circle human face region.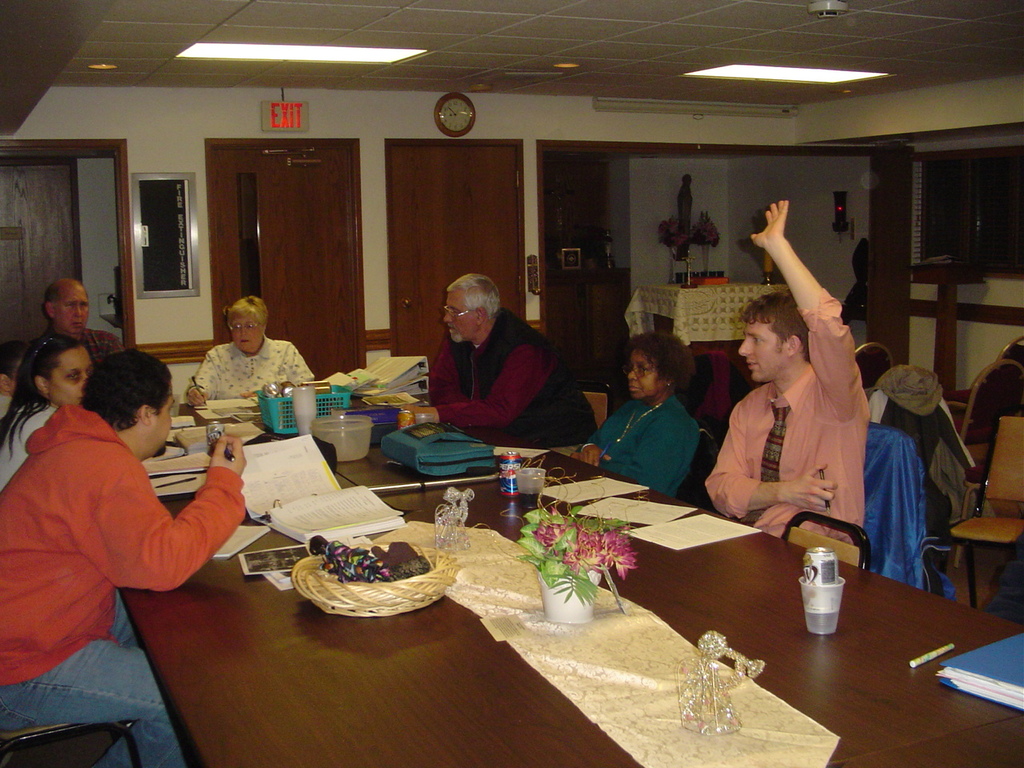
Region: {"left": 735, "top": 318, "right": 786, "bottom": 380}.
